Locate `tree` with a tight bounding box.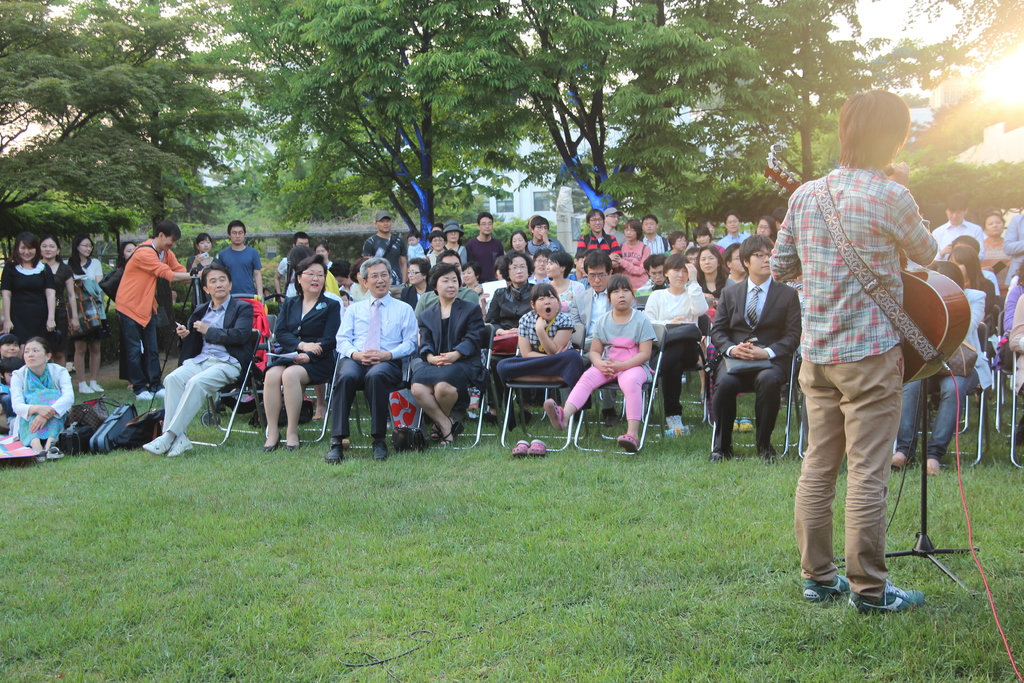
{"left": 214, "top": 0, "right": 563, "bottom": 253}.
